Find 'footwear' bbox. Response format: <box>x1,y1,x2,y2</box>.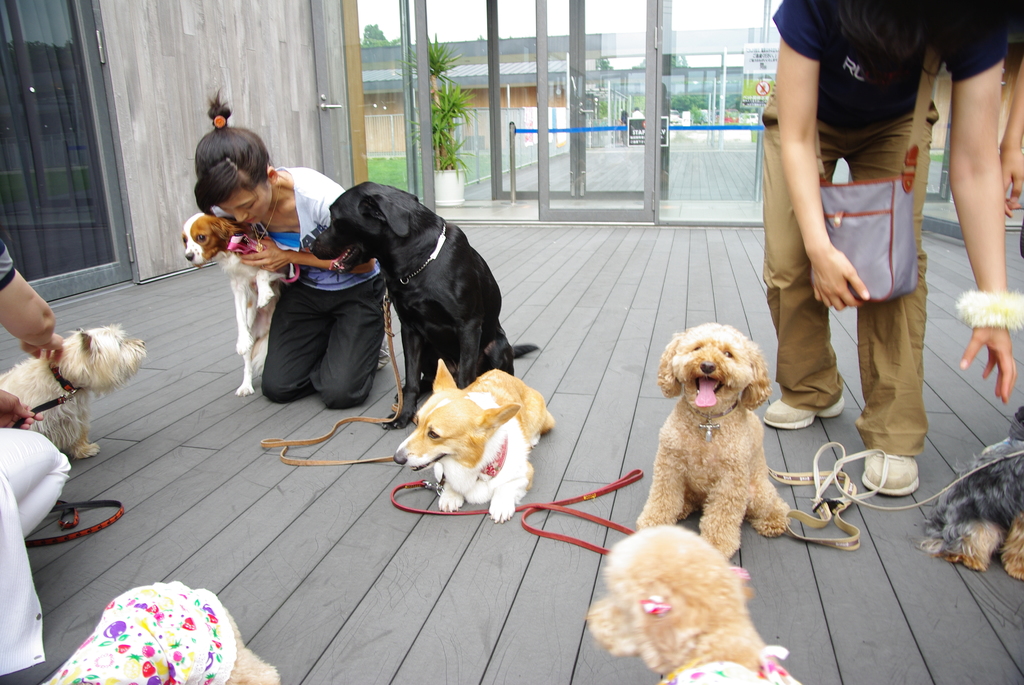
<box>857,455,920,491</box>.
